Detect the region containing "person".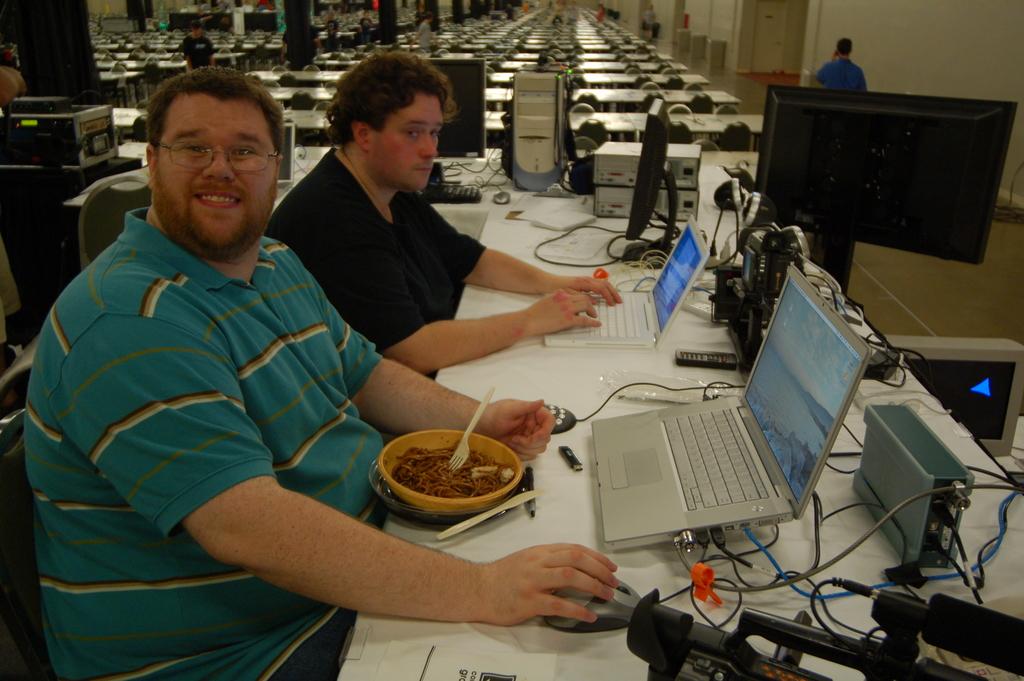
bbox=(23, 65, 625, 680).
